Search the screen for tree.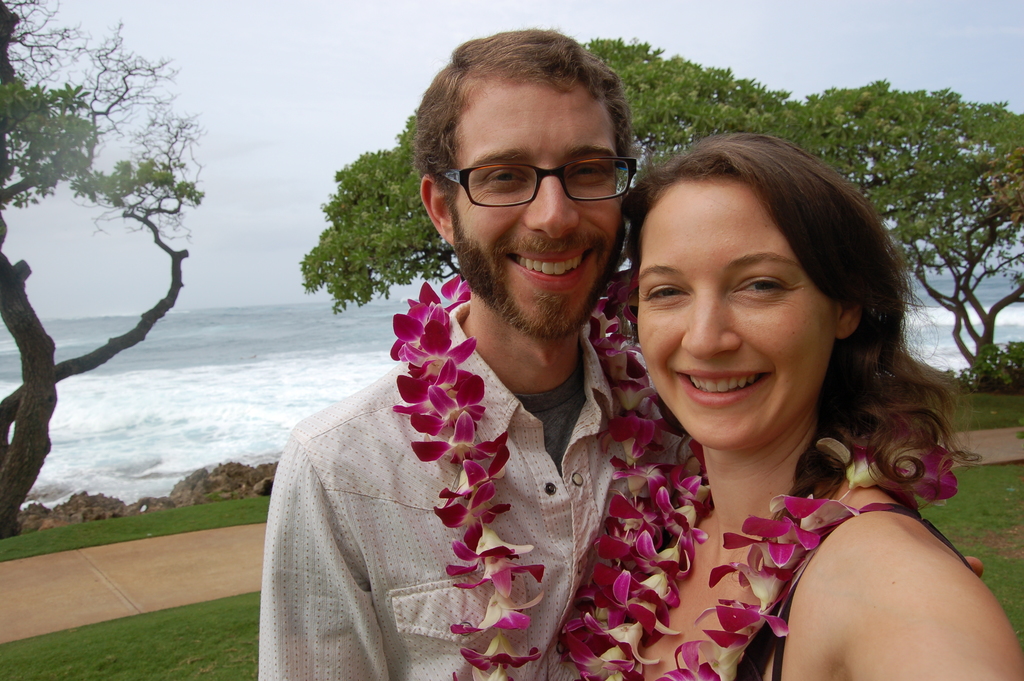
Found at <bbox>0, 1, 209, 537</bbox>.
